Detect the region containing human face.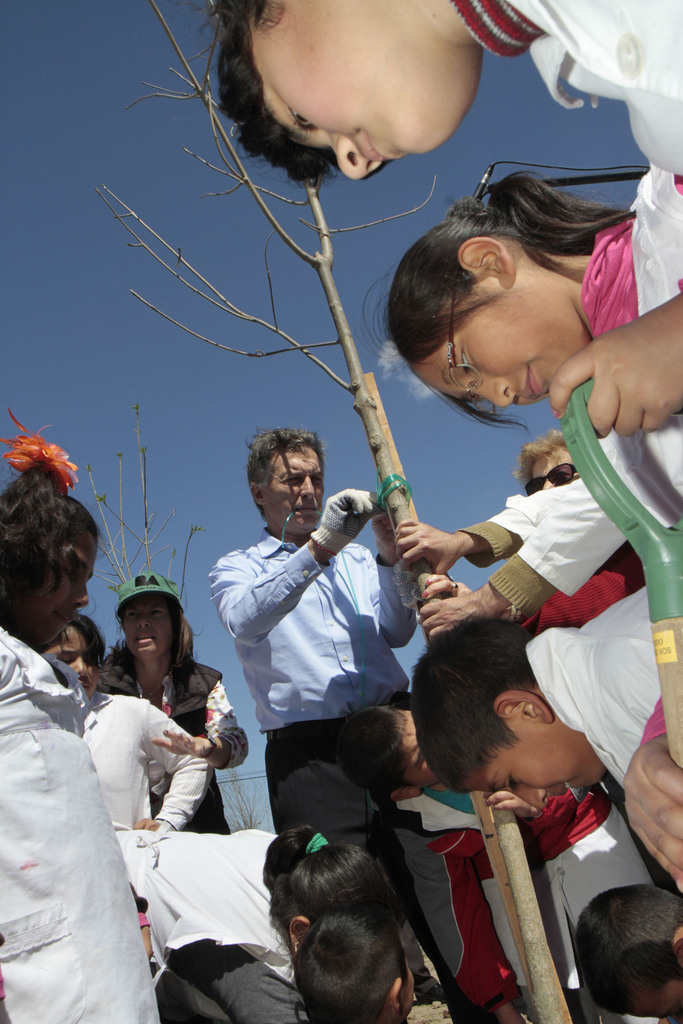
120 590 173 657.
